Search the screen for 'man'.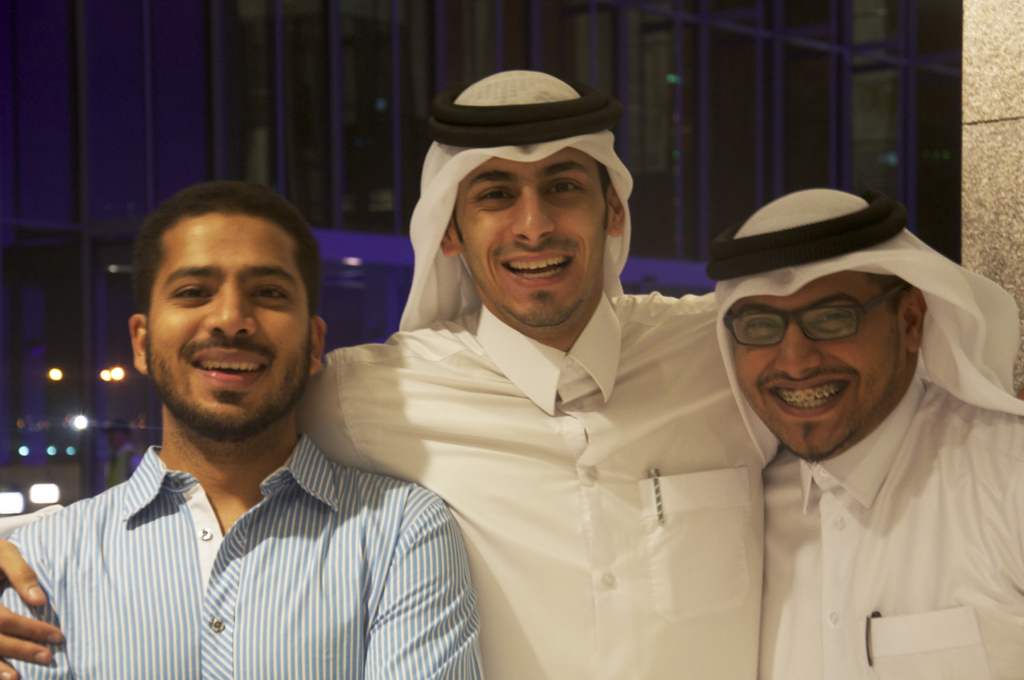
Found at pyautogui.locateOnScreen(700, 178, 1023, 679).
